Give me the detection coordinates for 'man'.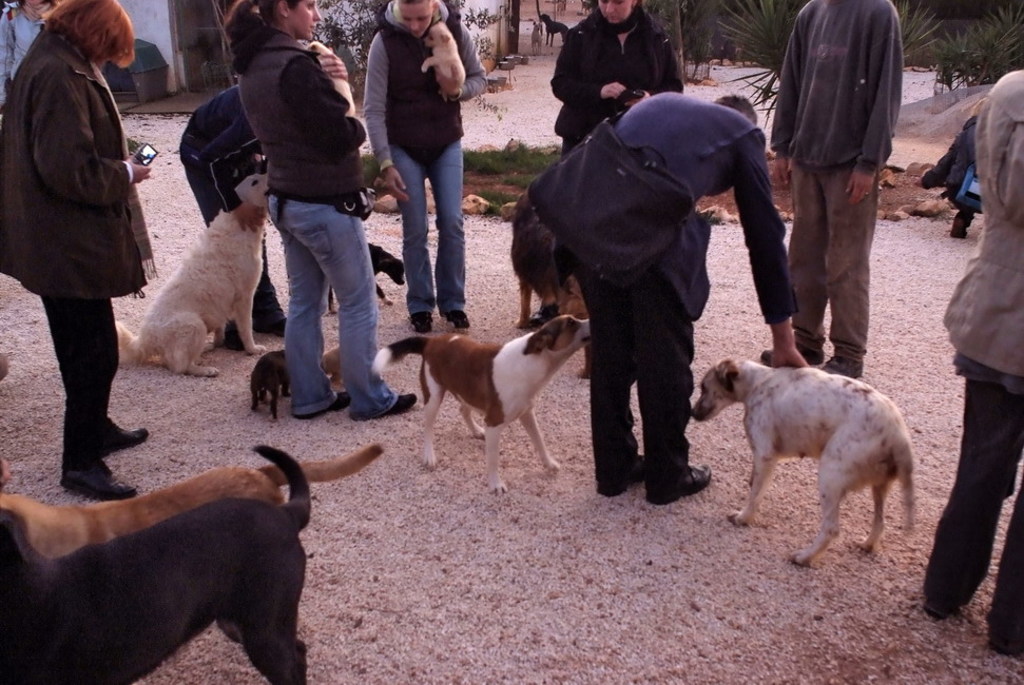
180:81:289:348.
